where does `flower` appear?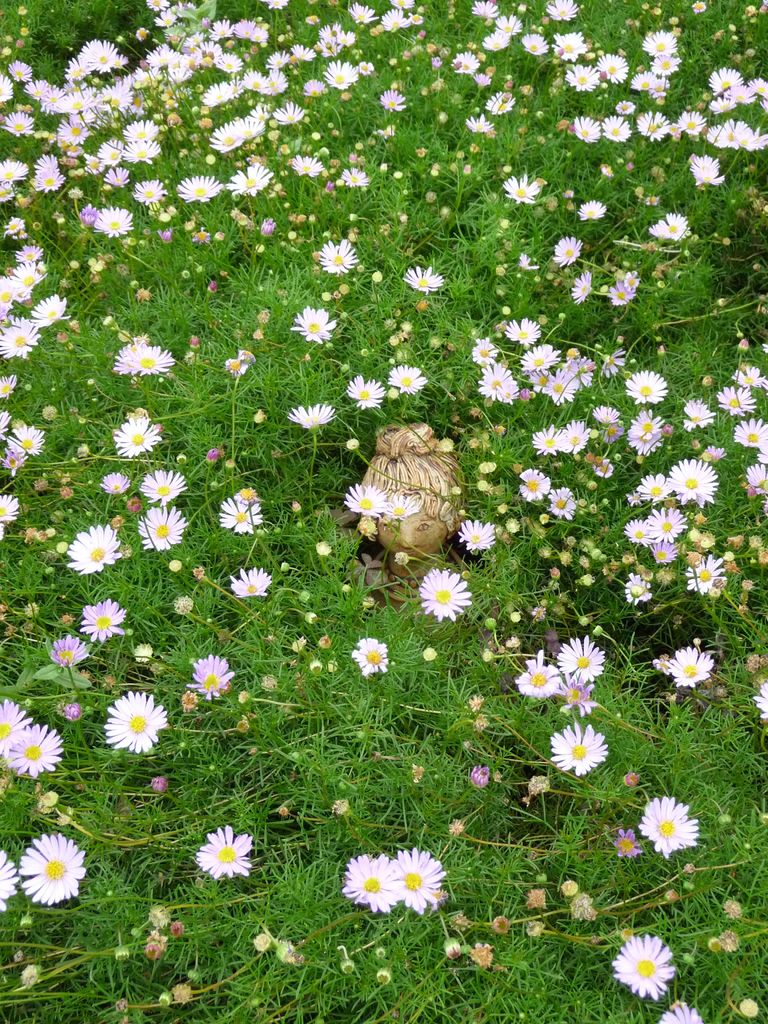
Appears at BBox(653, 506, 690, 543).
